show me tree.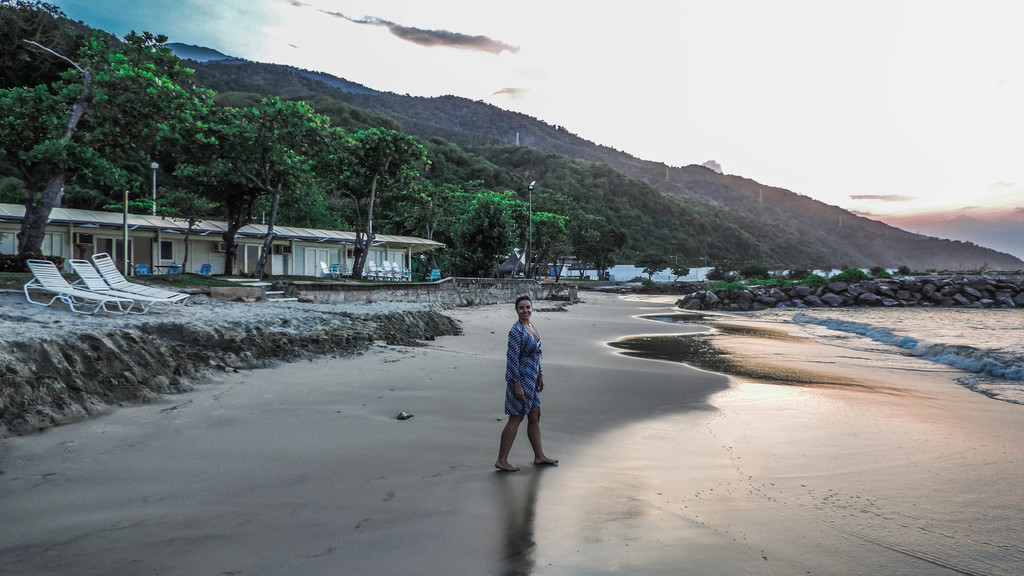
tree is here: left=520, top=211, right=568, bottom=269.
